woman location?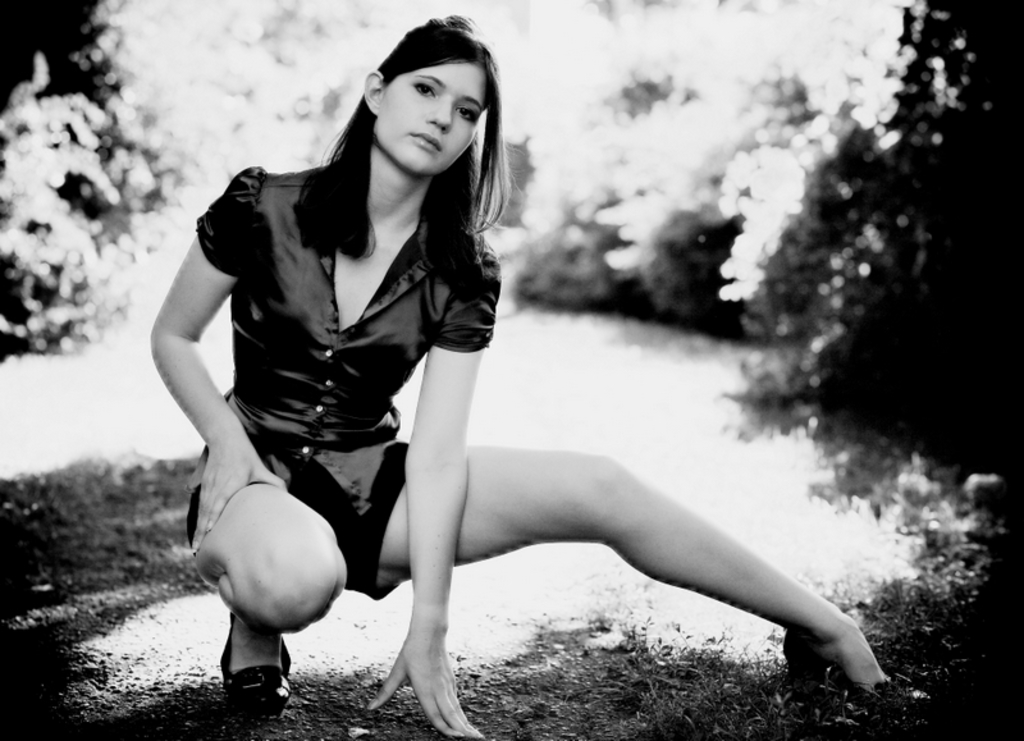
bbox=(148, 13, 931, 740)
